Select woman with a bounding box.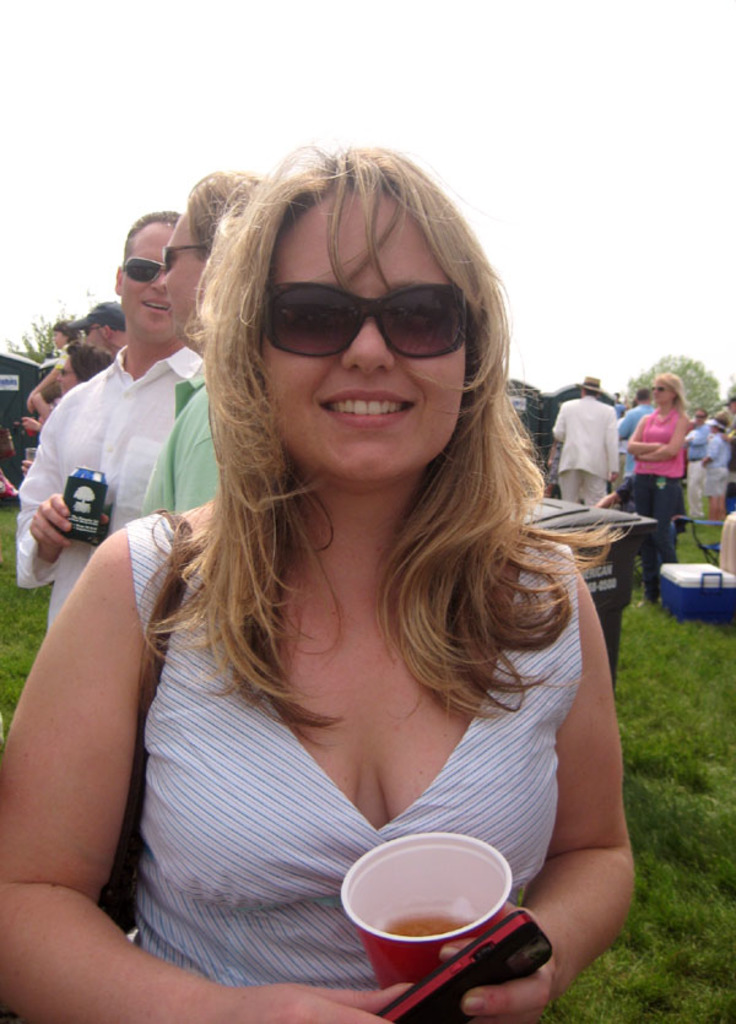
Rect(58, 216, 610, 1023).
